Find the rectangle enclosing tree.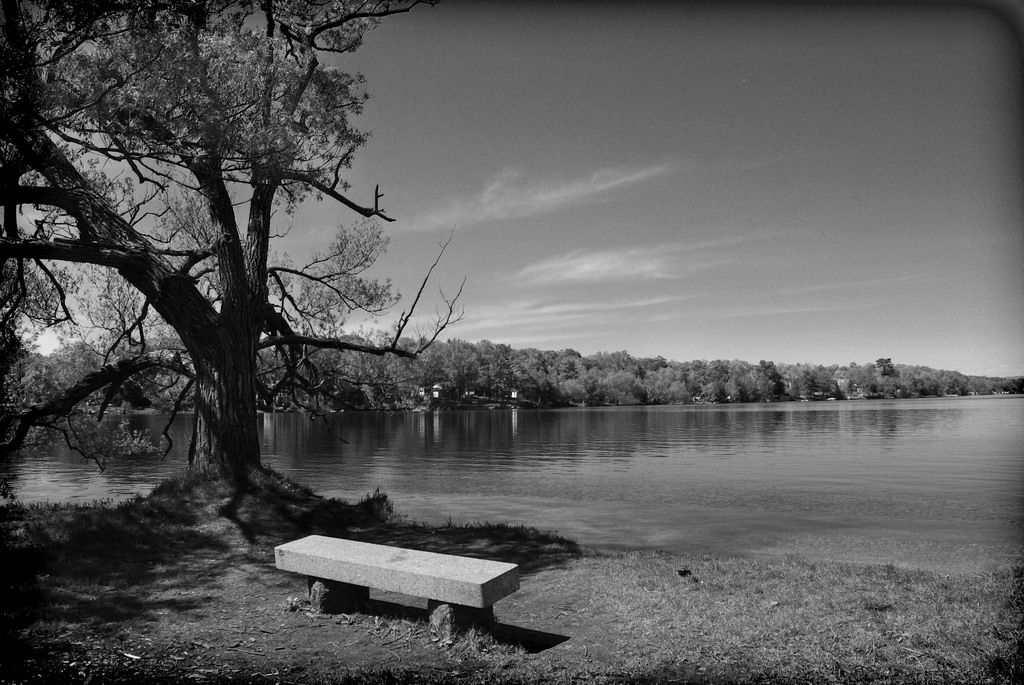
[left=312, top=331, right=349, bottom=402].
